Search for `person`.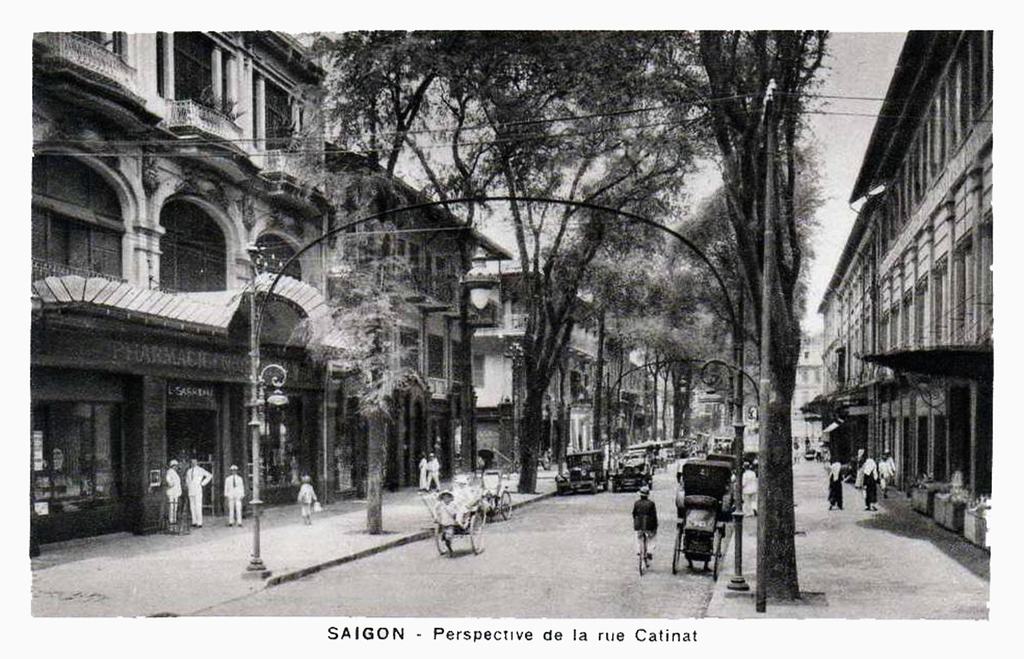
Found at select_region(656, 446, 666, 457).
